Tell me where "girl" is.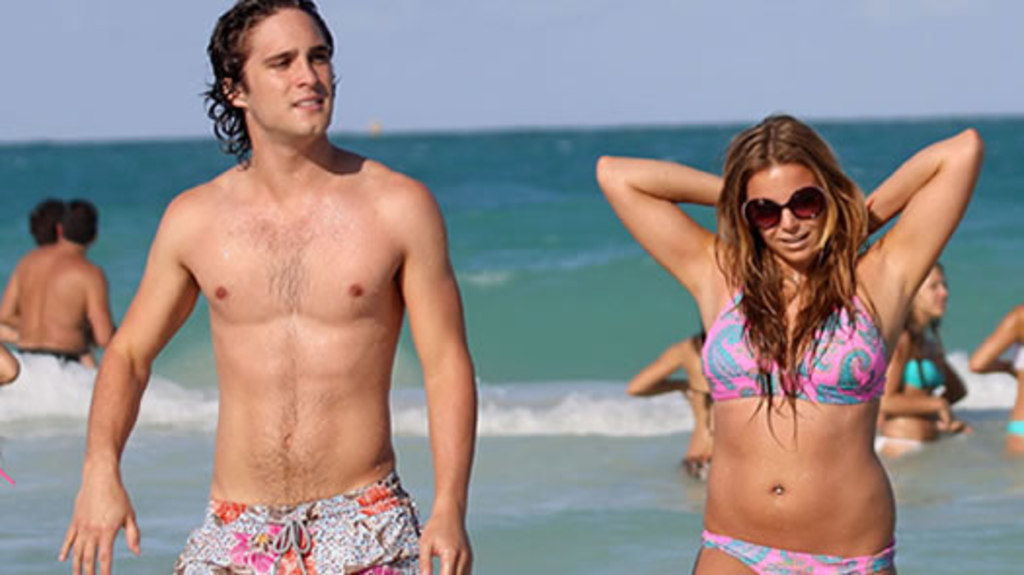
"girl" is at 595 109 985 573.
